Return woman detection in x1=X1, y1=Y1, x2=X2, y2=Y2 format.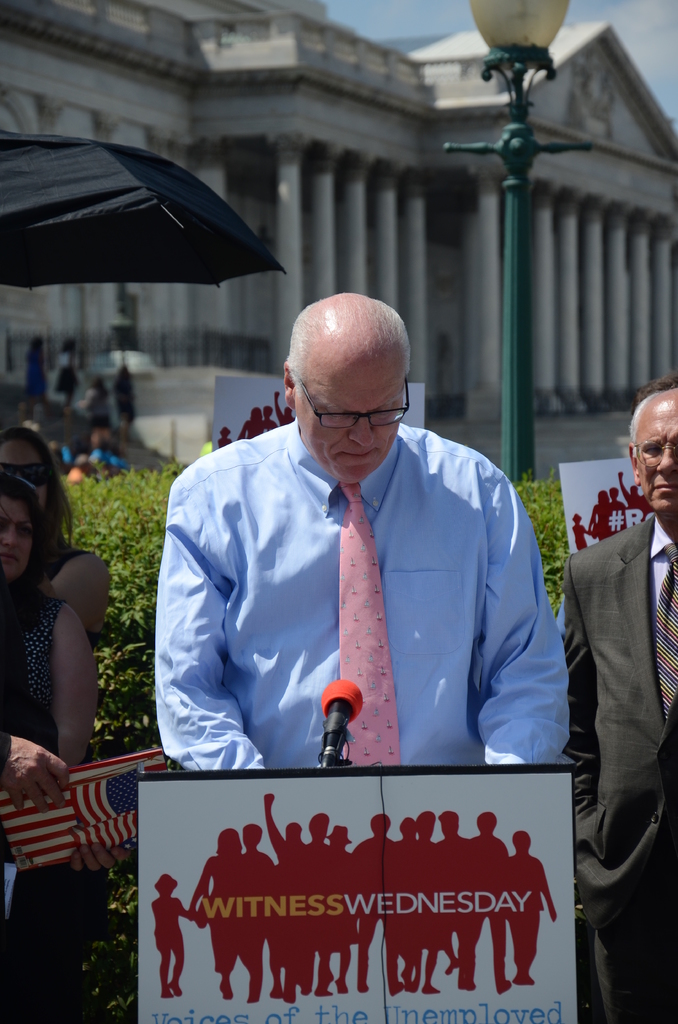
x1=87, y1=430, x2=136, y2=474.
